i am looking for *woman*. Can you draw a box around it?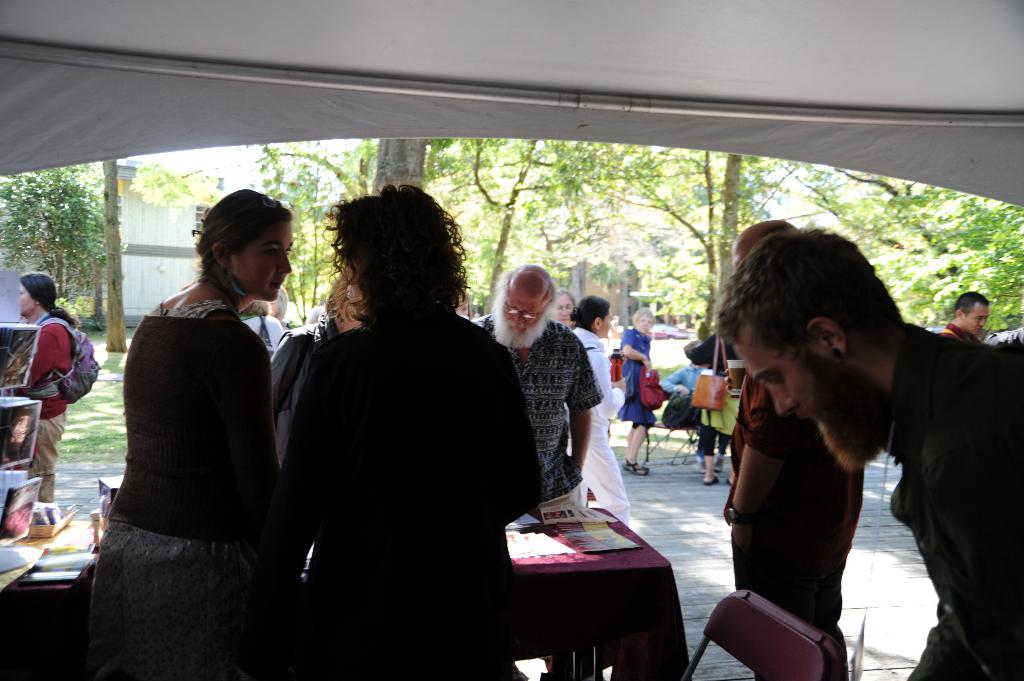
Sure, the bounding box is bbox=(284, 183, 545, 680).
